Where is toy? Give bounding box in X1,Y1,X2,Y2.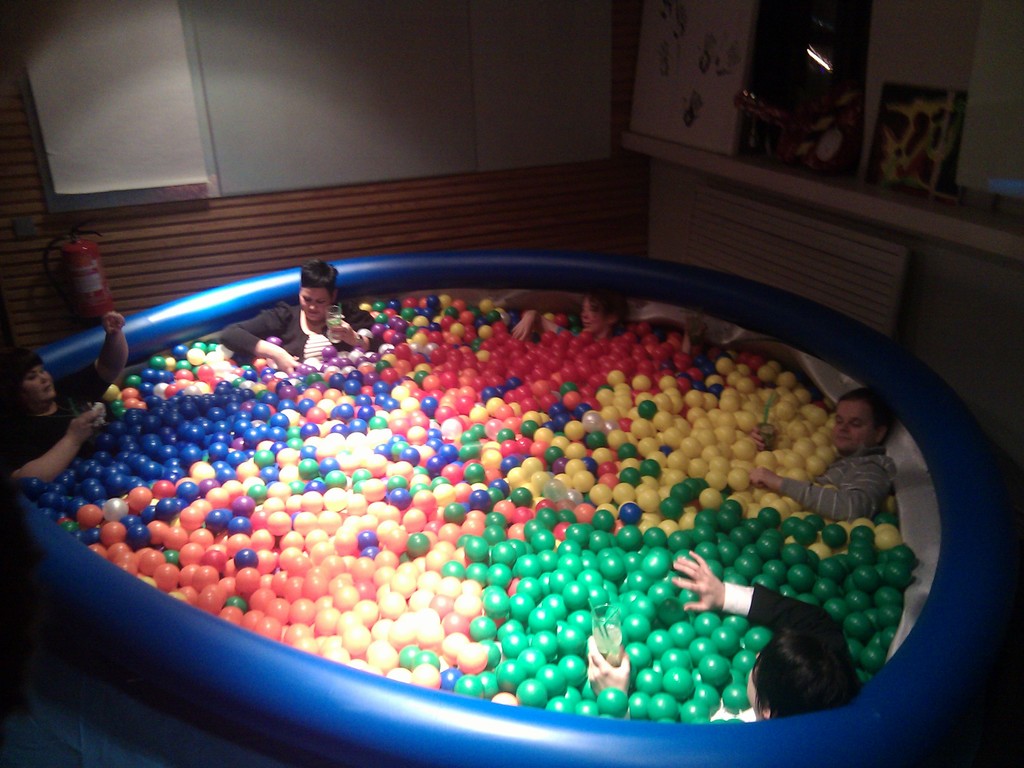
604,570,652,630.
